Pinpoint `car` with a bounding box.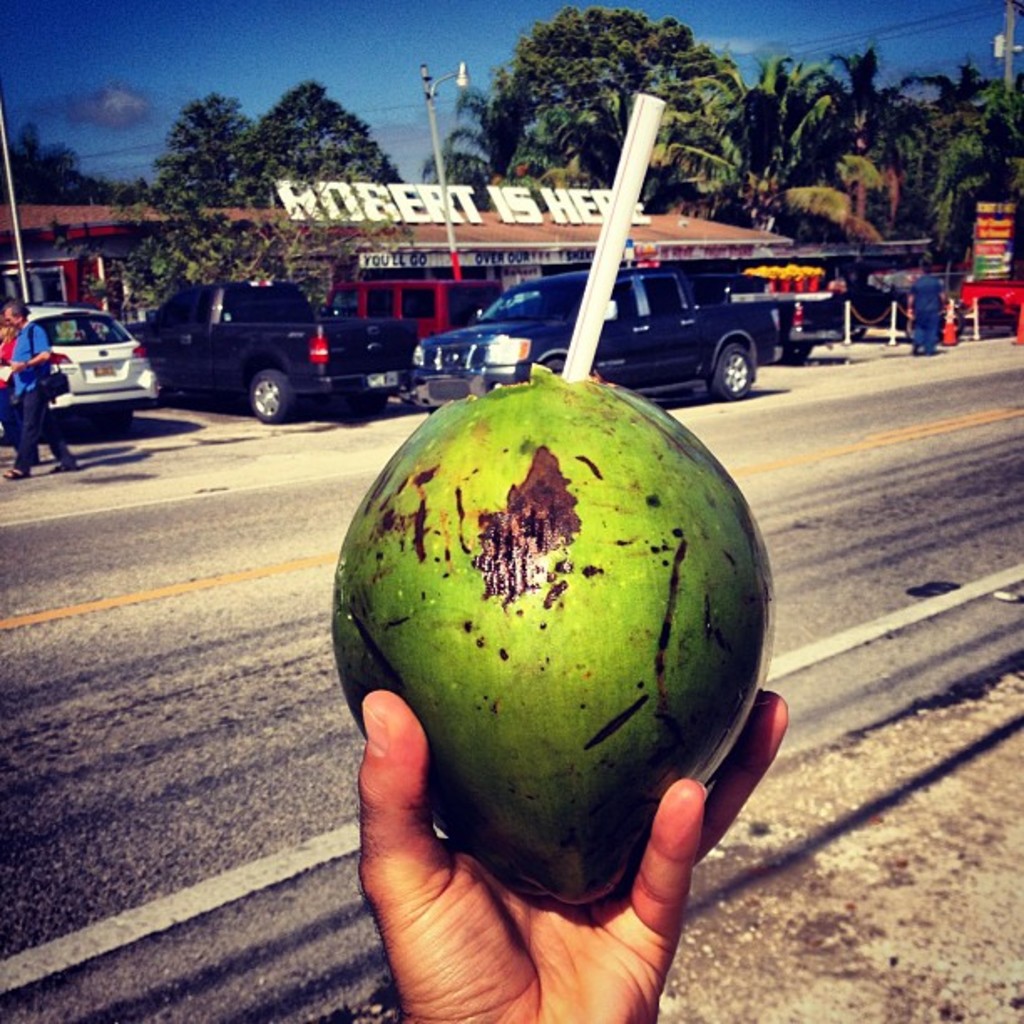
<box>786,289,848,363</box>.
